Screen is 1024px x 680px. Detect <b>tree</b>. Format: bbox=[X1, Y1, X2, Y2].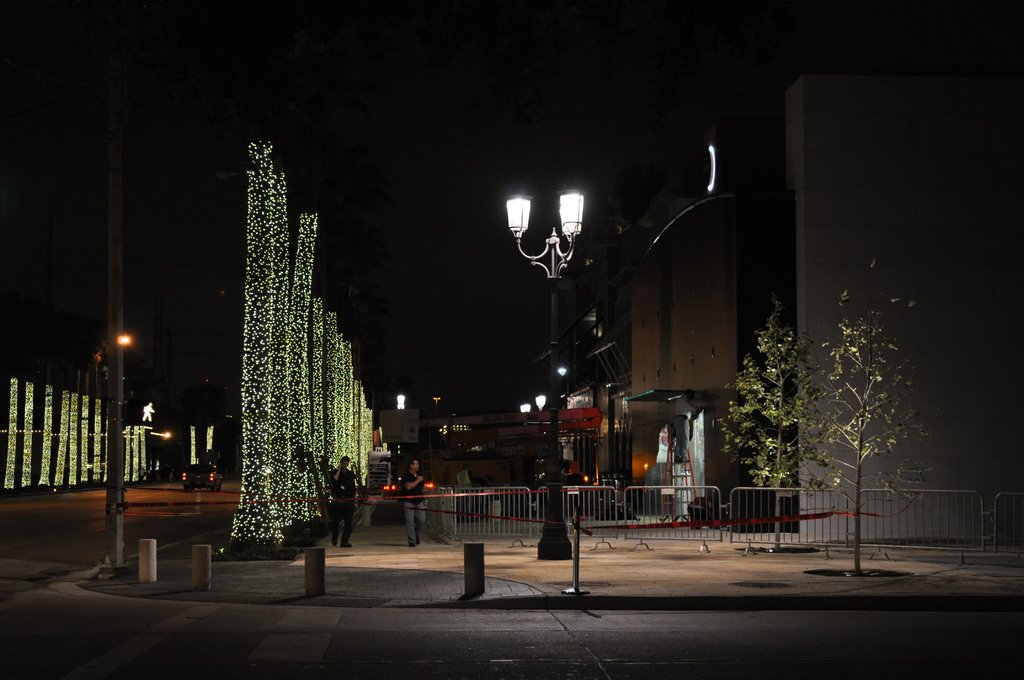
bbox=[806, 255, 941, 578].
